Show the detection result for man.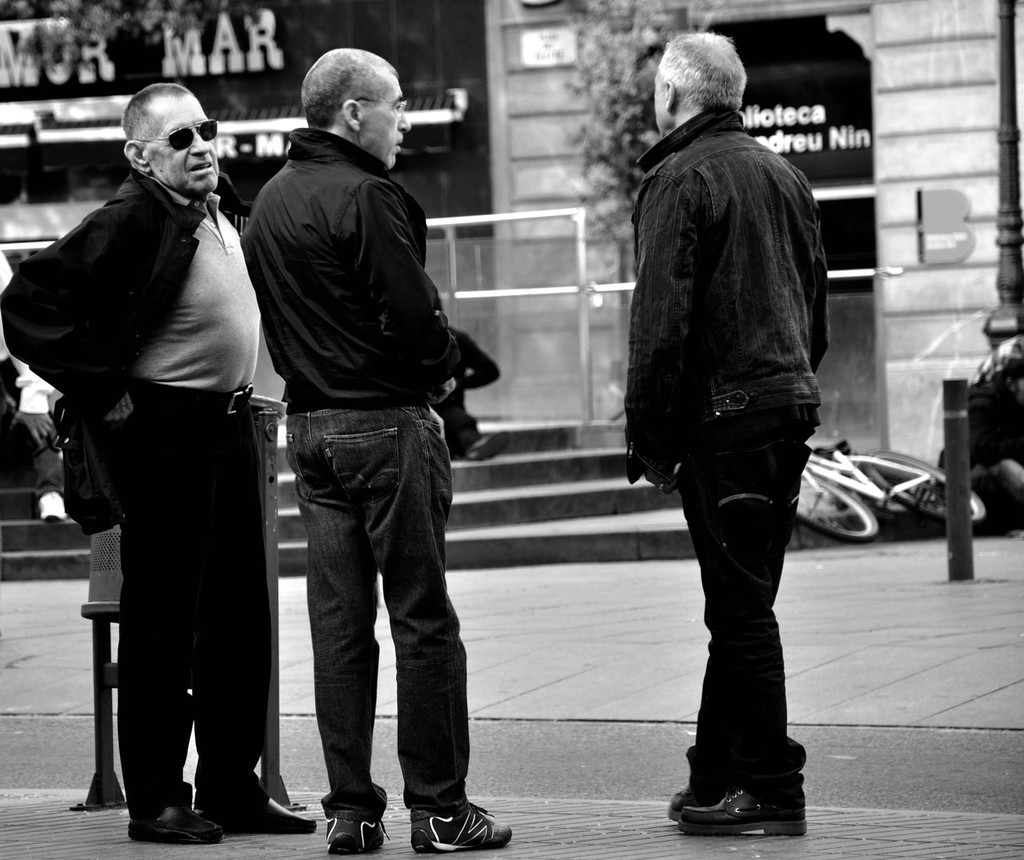
[0, 85, 315, 844].
